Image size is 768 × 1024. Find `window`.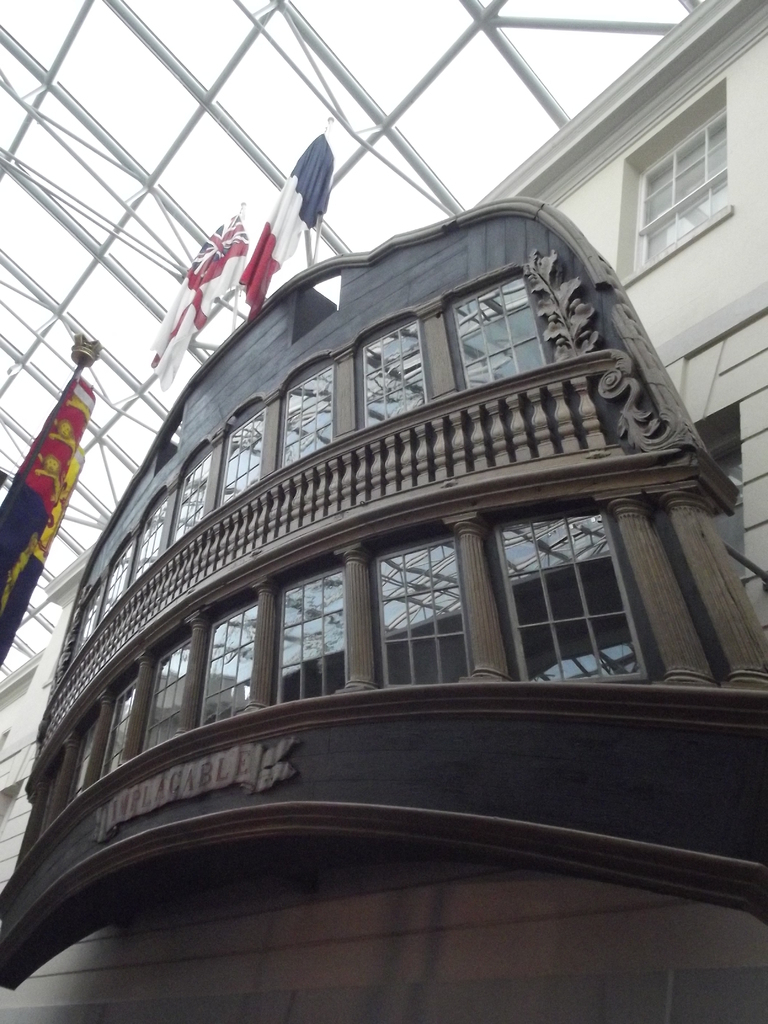
[x1=374, y1=531, x2=471, y2=687].
